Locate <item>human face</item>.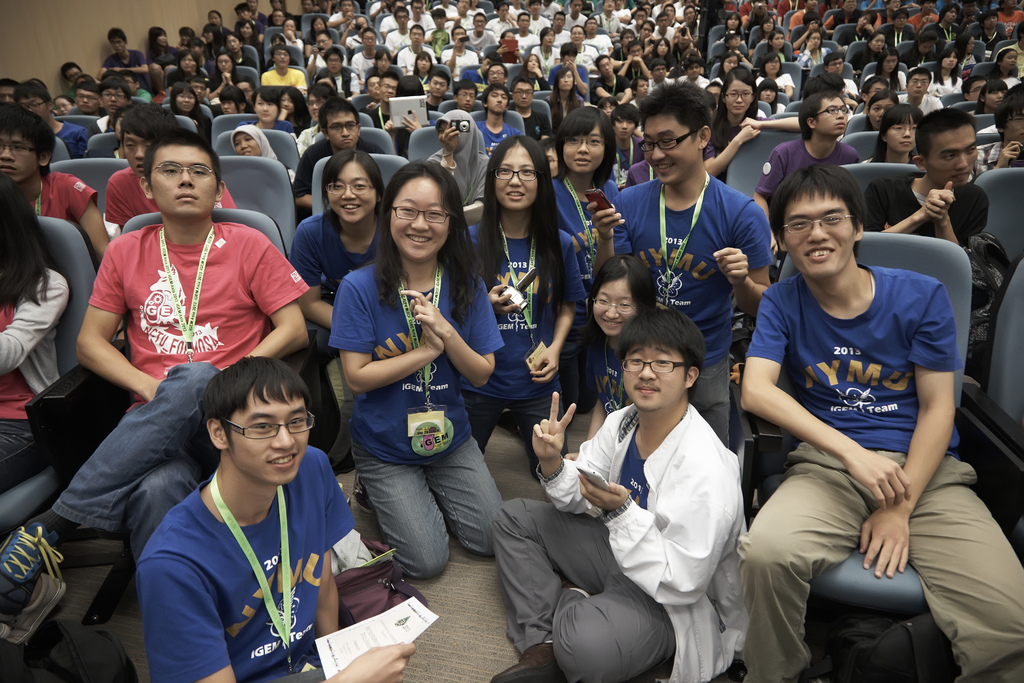
Bounding box: <box>68,66,81,84</box>.
